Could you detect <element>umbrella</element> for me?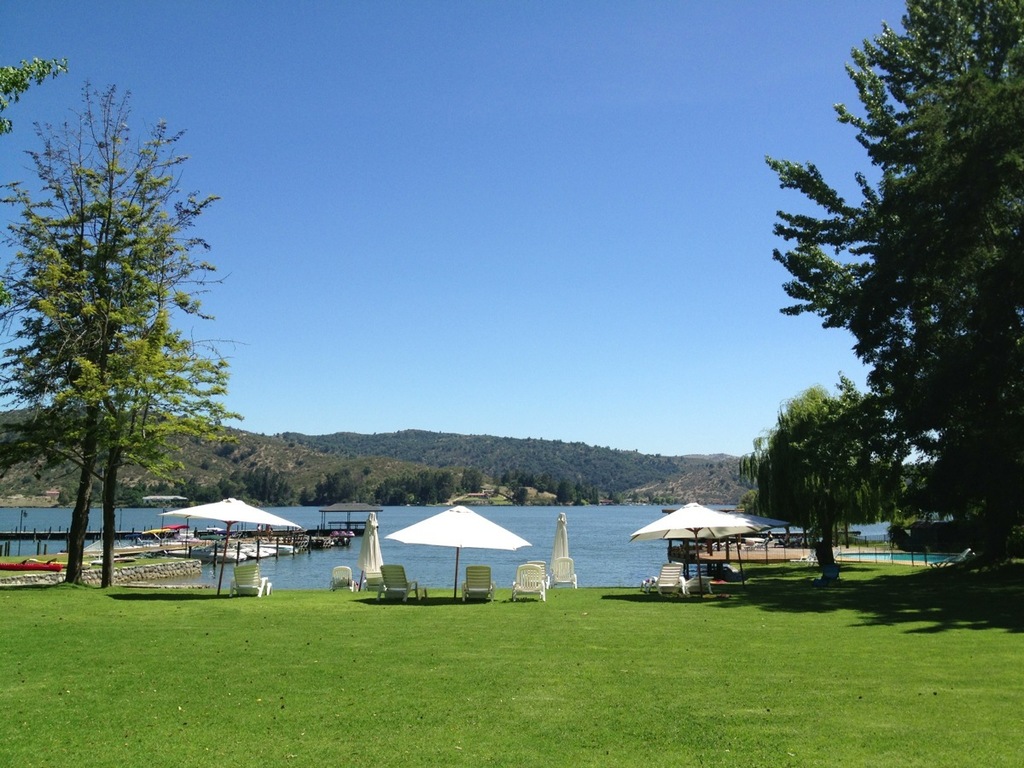
Detection result: Rect(385, 503, 533, 596).
